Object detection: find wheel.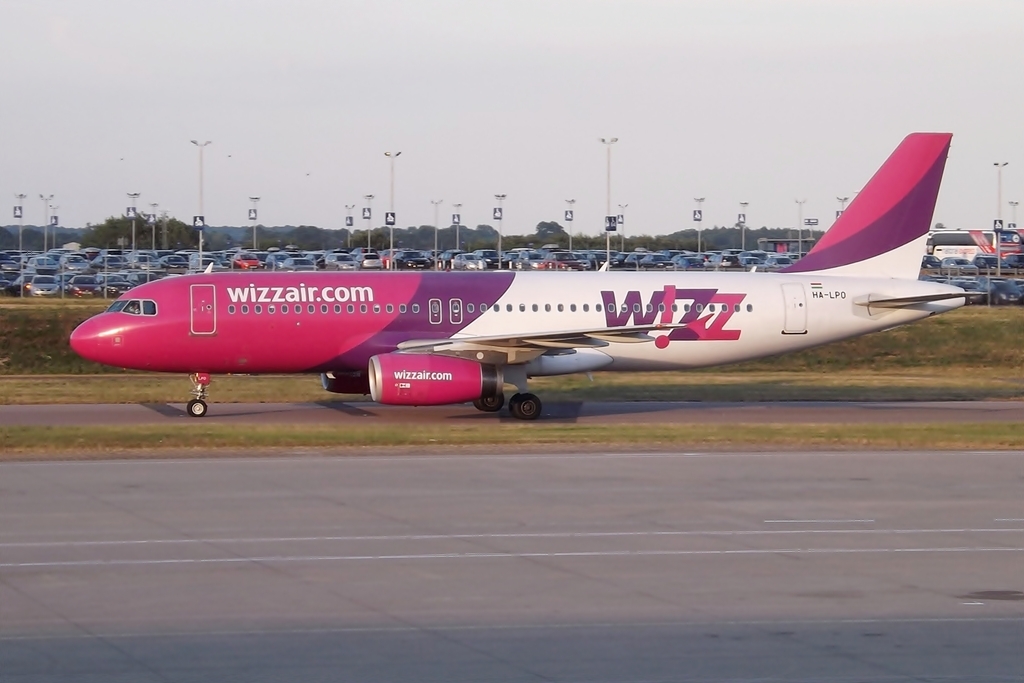
187,398,206,417.
